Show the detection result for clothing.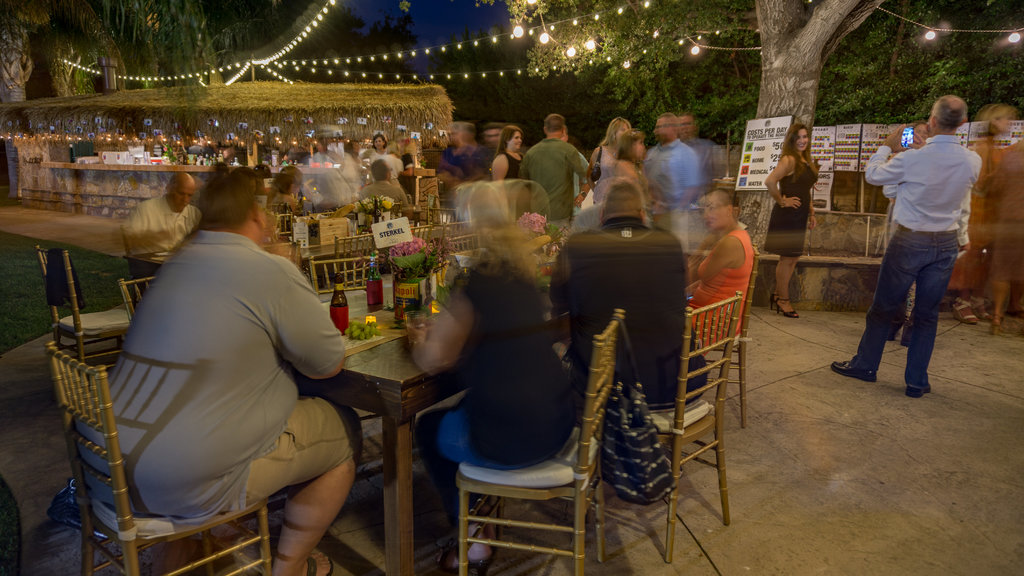
(x1=869, y1=128, x2=999, y2=410).
